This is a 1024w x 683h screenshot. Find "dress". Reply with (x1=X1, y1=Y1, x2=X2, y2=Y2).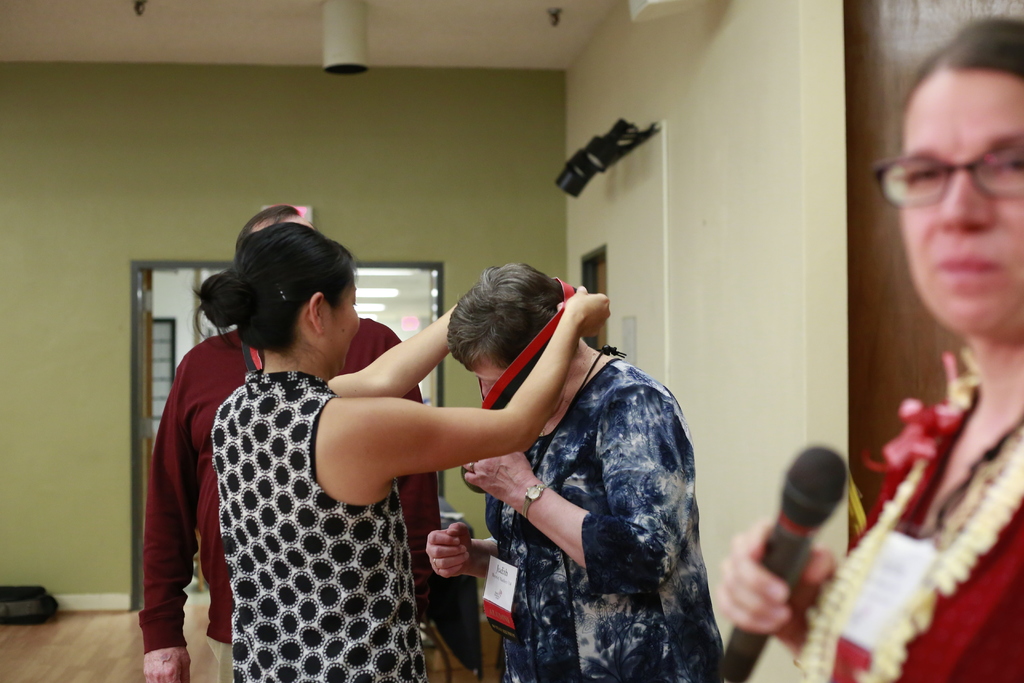
(x1=209, y1=372, x2=427, y2=682).
